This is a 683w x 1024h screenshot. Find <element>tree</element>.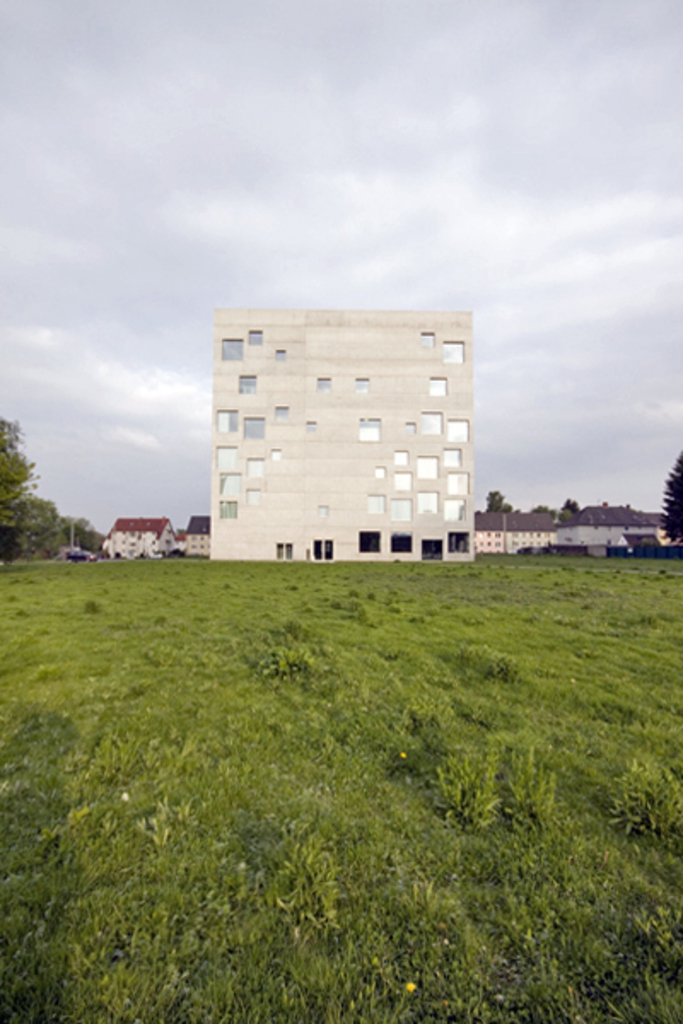
Bounding box: select_region(555, 495, 599, 524).
